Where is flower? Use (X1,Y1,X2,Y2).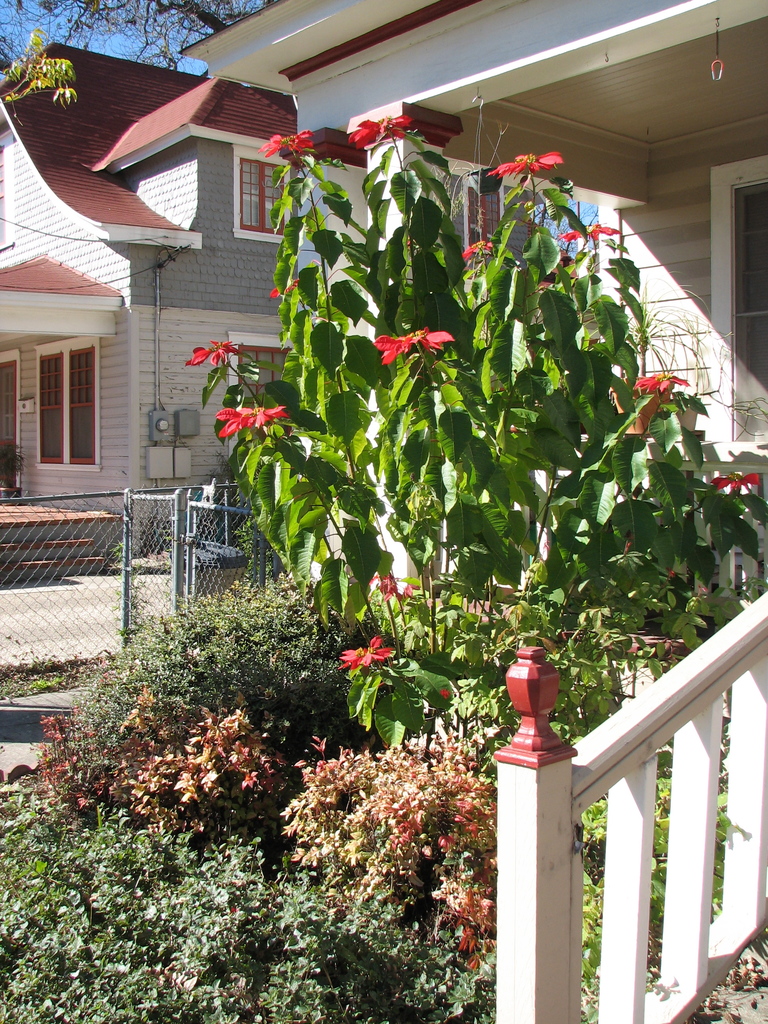
(483,151,562,179).
